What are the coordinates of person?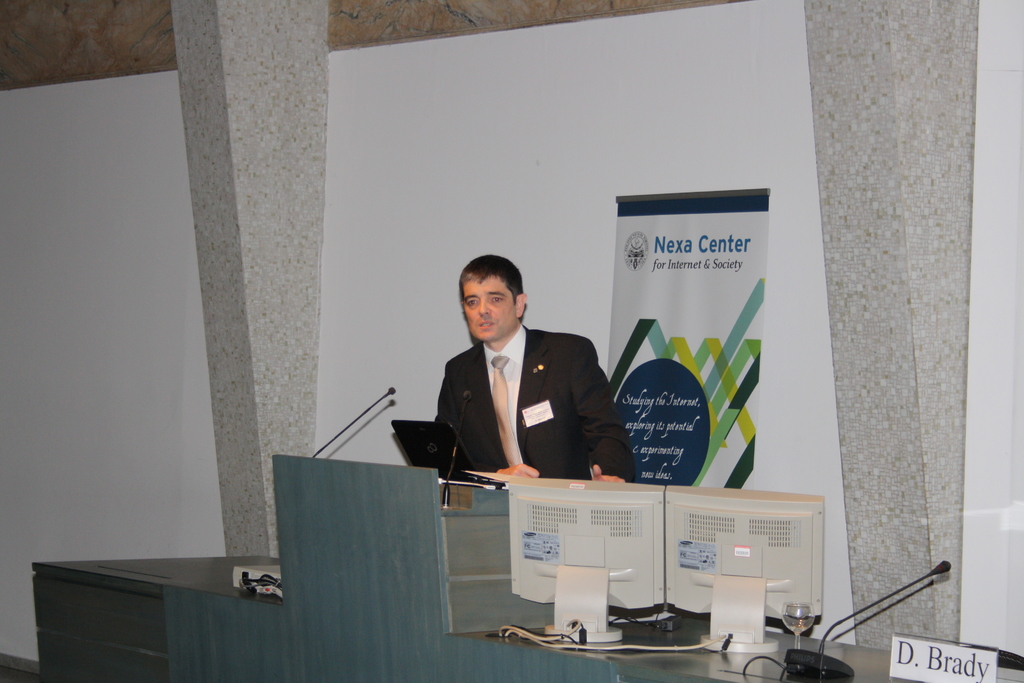
(422, 241, 628, 533).
